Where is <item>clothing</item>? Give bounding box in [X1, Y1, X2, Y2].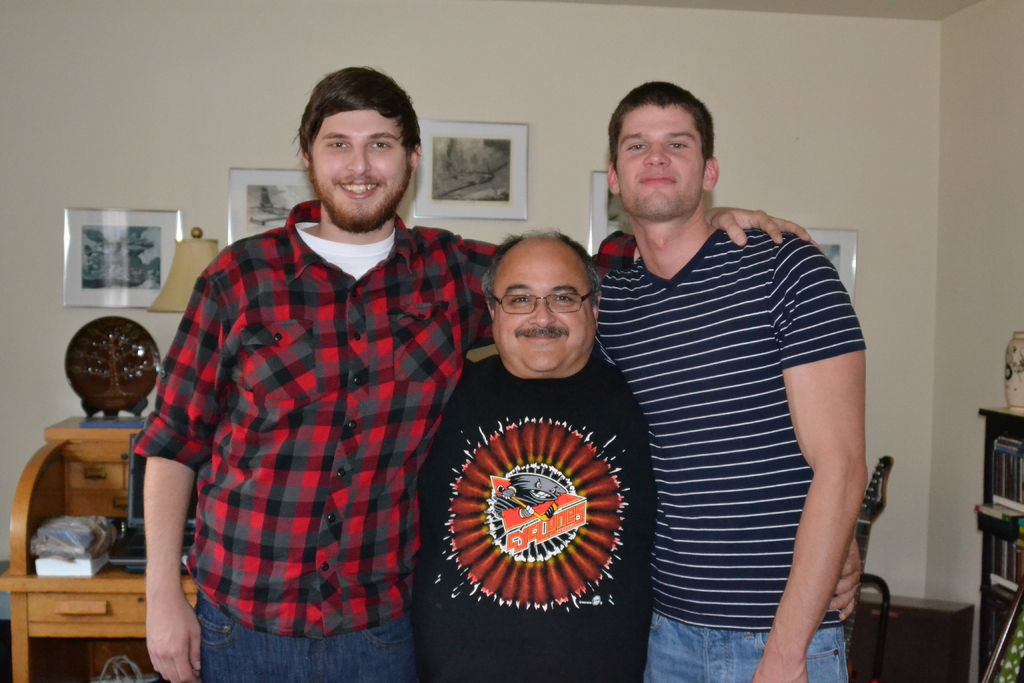
[595, 170, 869, 662].
